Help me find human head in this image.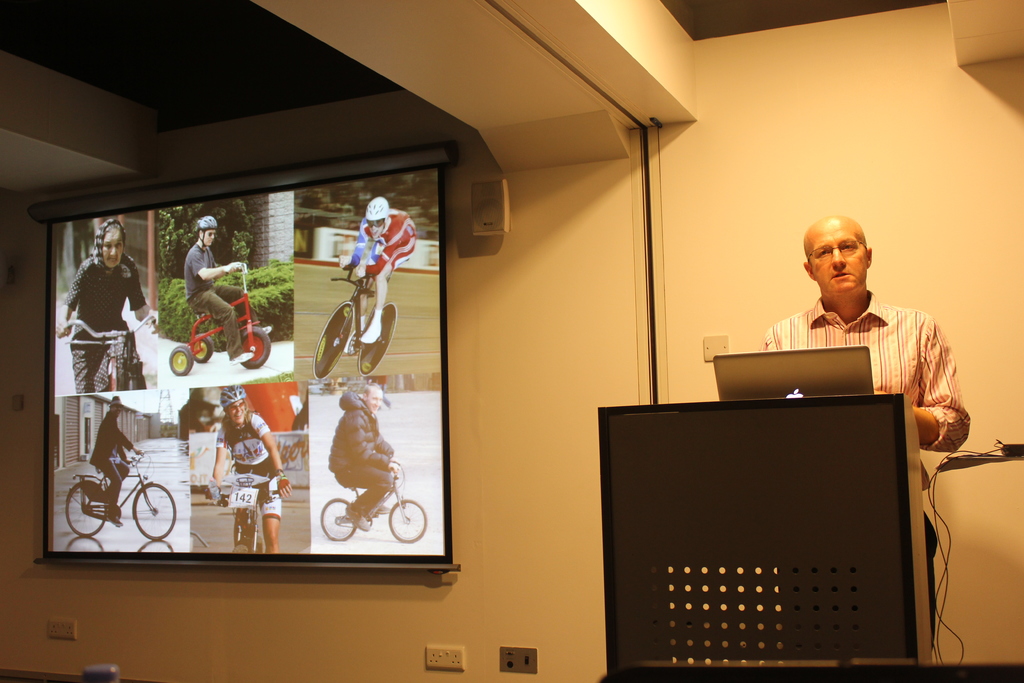
Found it: bbox(364, 383, 383, 411).
